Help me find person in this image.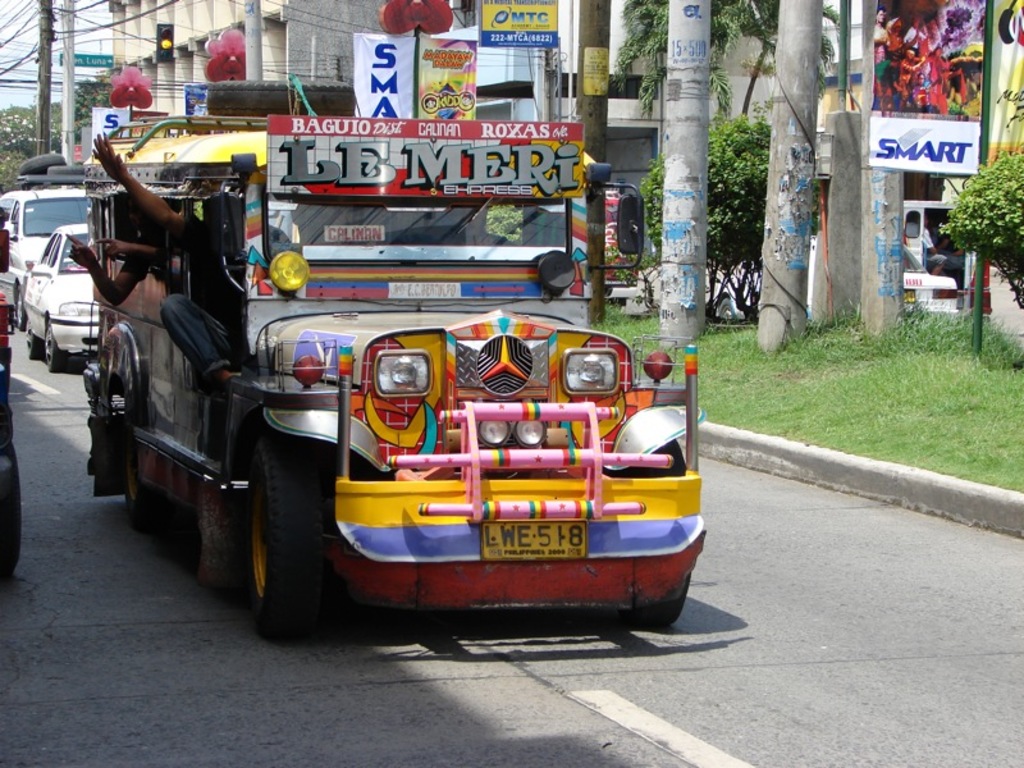
Found it: rect(922, 210, 938, 274).
